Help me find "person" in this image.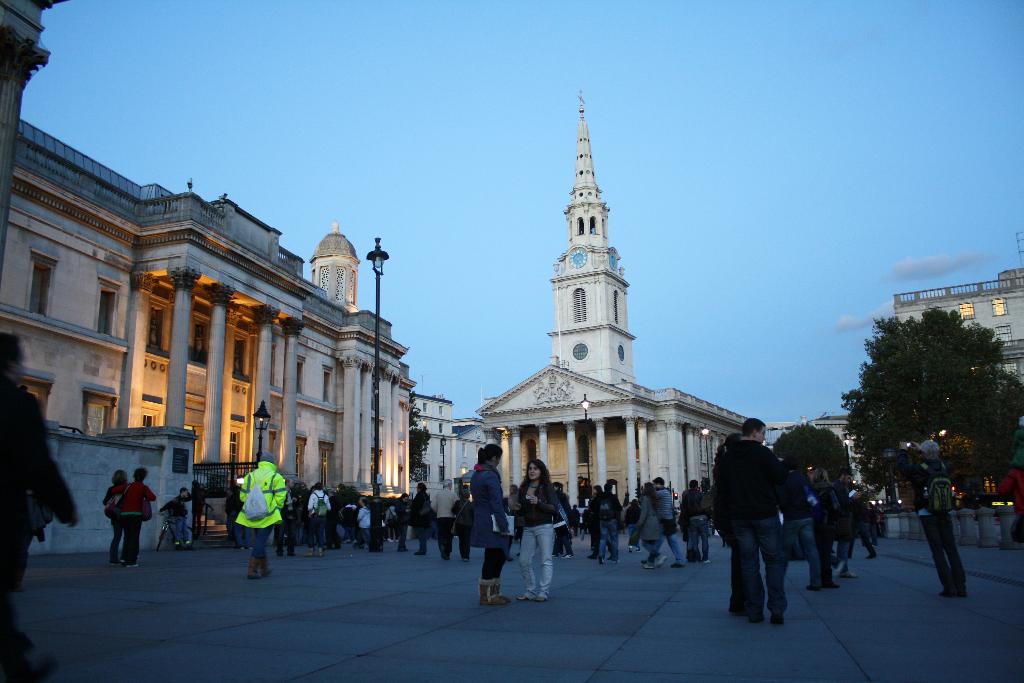
Found it: 226,450,287,577.
